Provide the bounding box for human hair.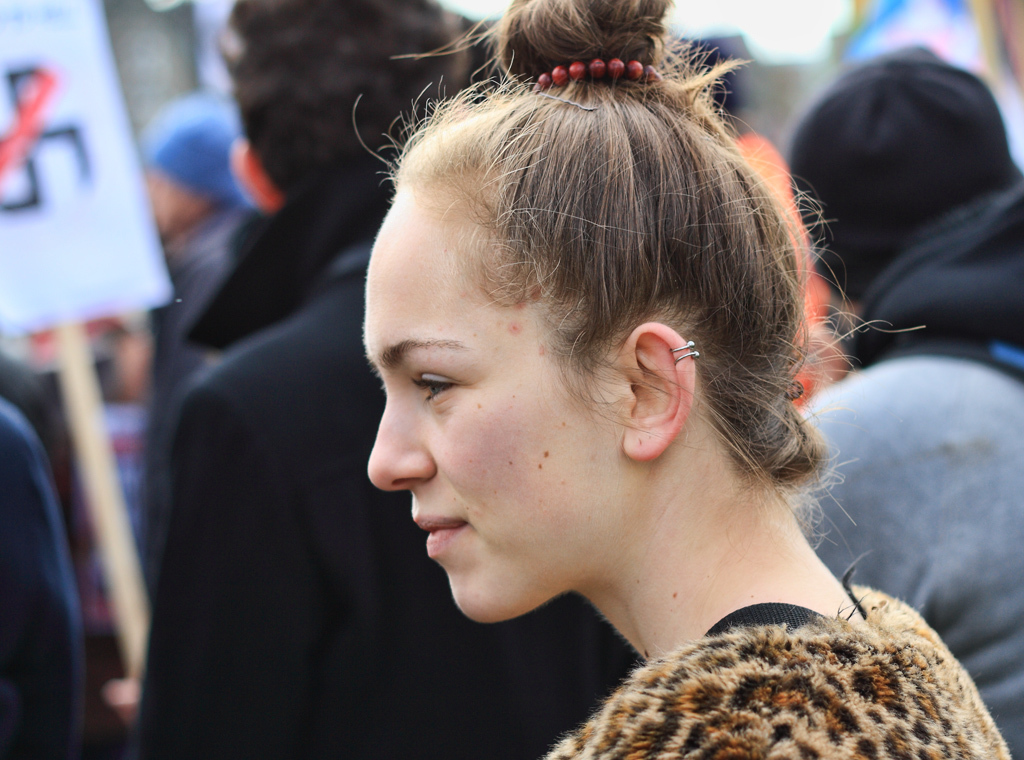
x1=218, y1=0, x2=462, y2=206.
